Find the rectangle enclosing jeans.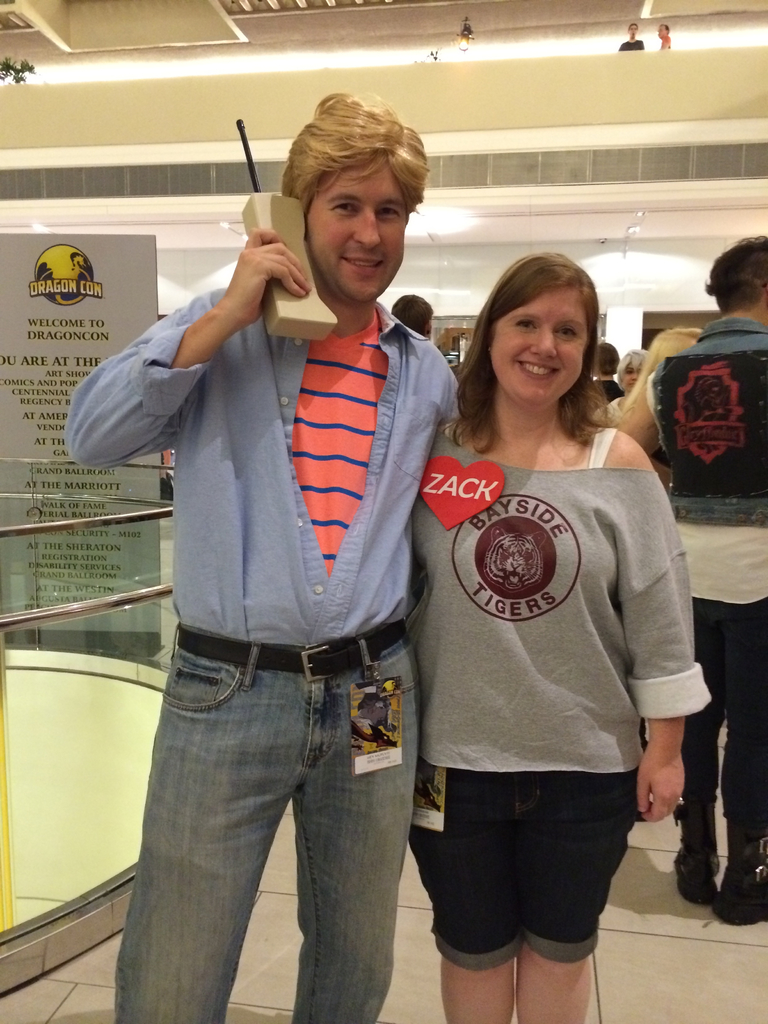
select_region(117, 642, 436, 1023).
